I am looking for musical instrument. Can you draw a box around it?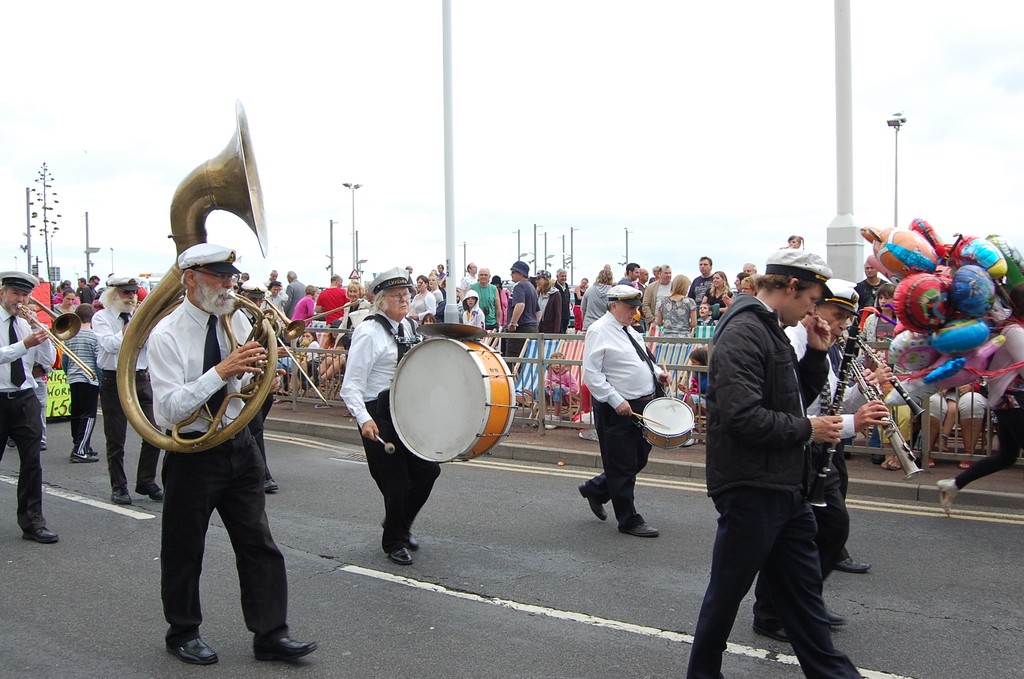
Sure, the bounding box is <box>637,397,692,447</box>.
